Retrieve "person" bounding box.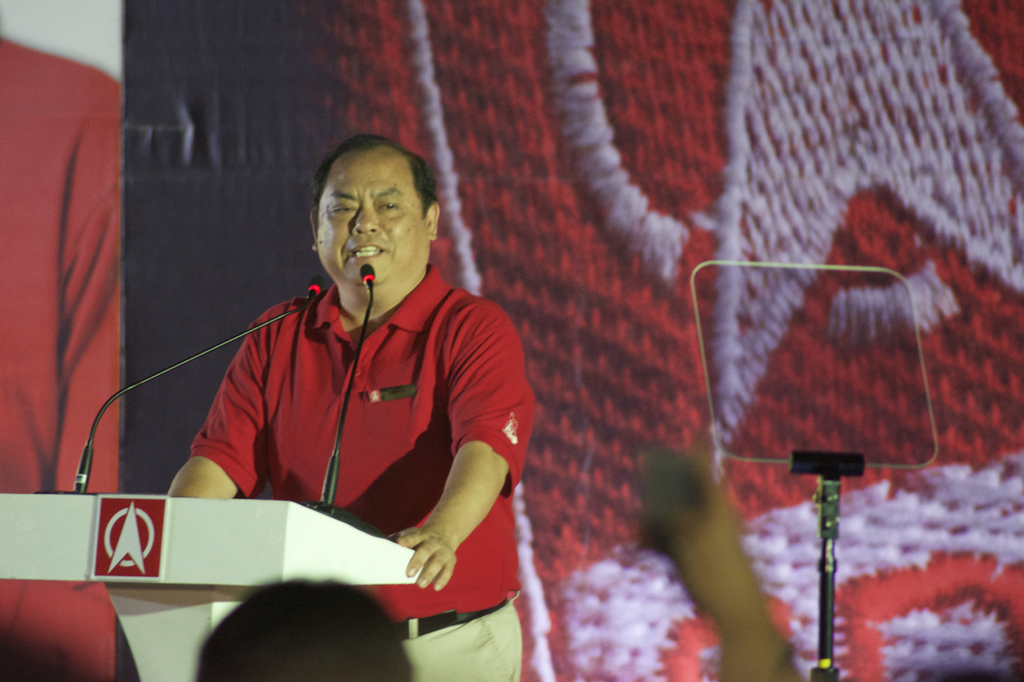
Bounding box: [166,146,525,608].
